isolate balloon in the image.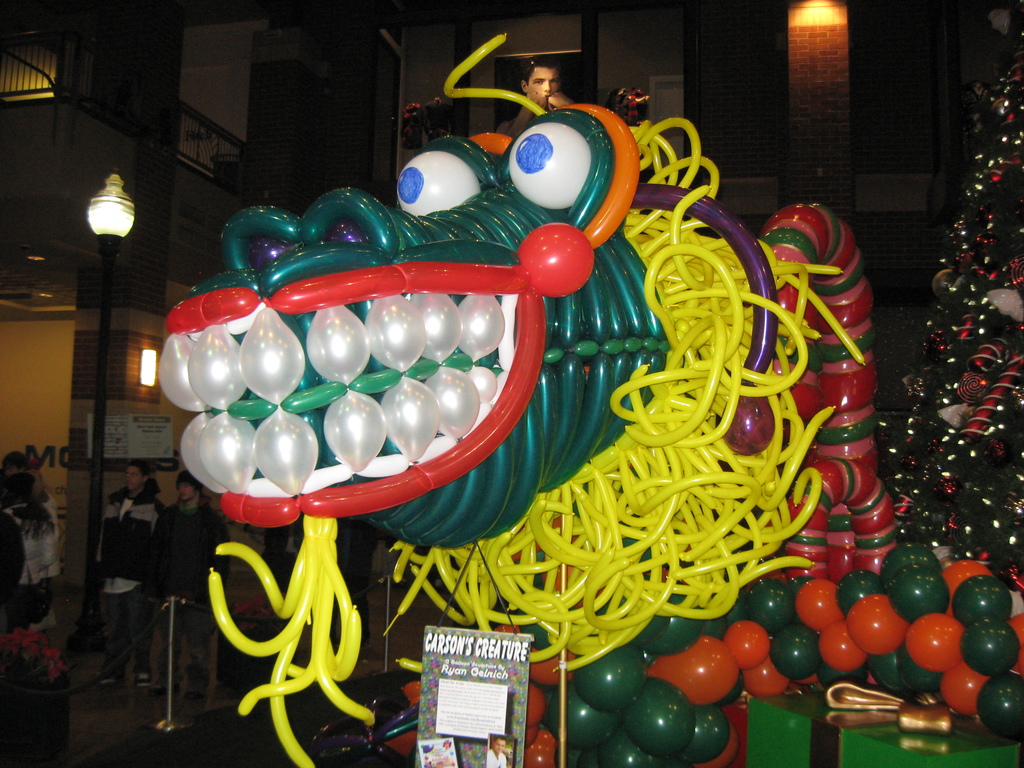
Isolated region: BBox(413, 294, 461, 368).
